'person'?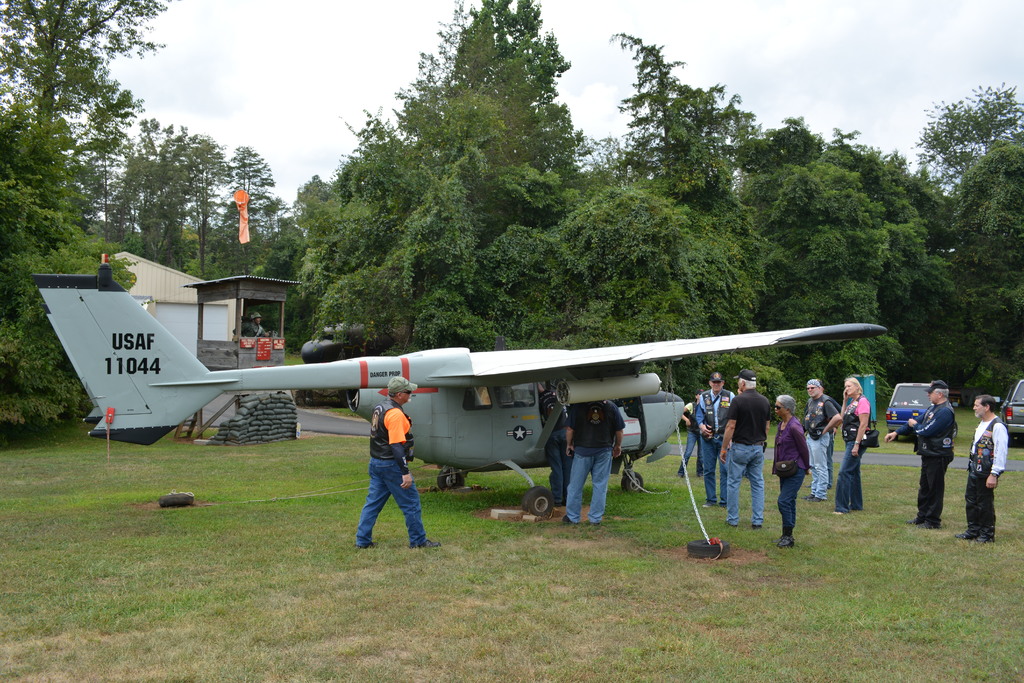
x1=720 y1=370 x2=771 y2=527
